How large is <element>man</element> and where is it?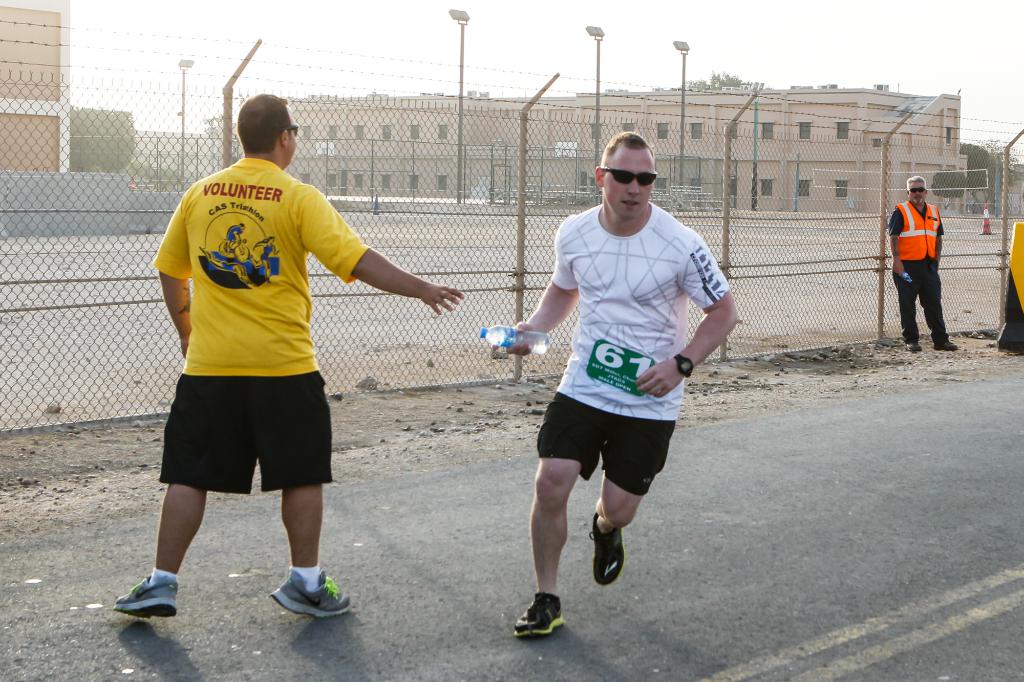
Bounding box: locate(480, 132, 739, 633).
